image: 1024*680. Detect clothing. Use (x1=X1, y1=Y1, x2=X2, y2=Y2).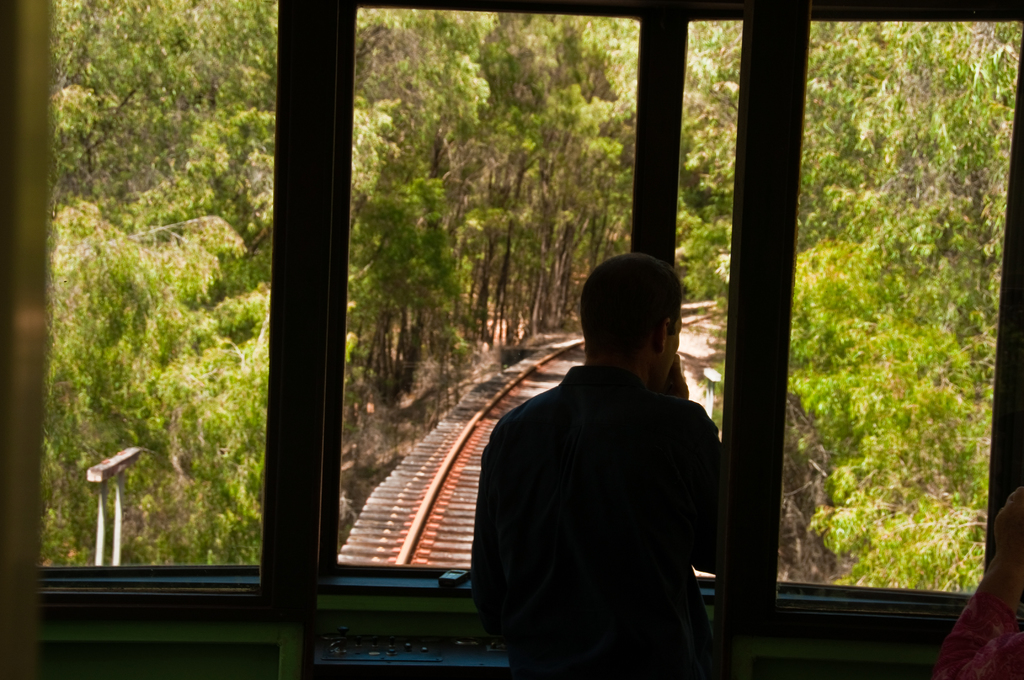
(x1=470, y1=298, x2=751, y2=679).
